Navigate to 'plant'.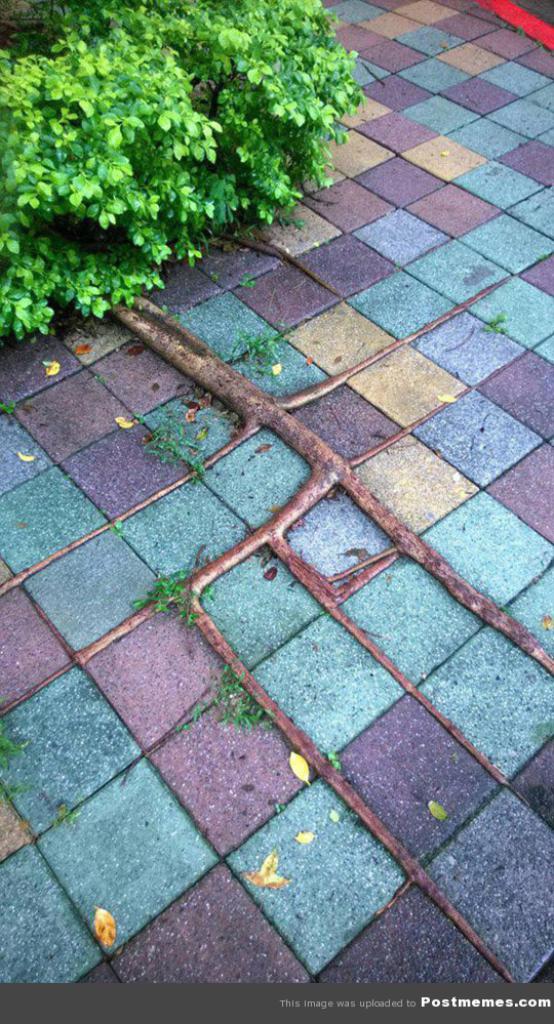
Navigation target: pyautogui.locateOnScreen(130, 395, 212, 480).
